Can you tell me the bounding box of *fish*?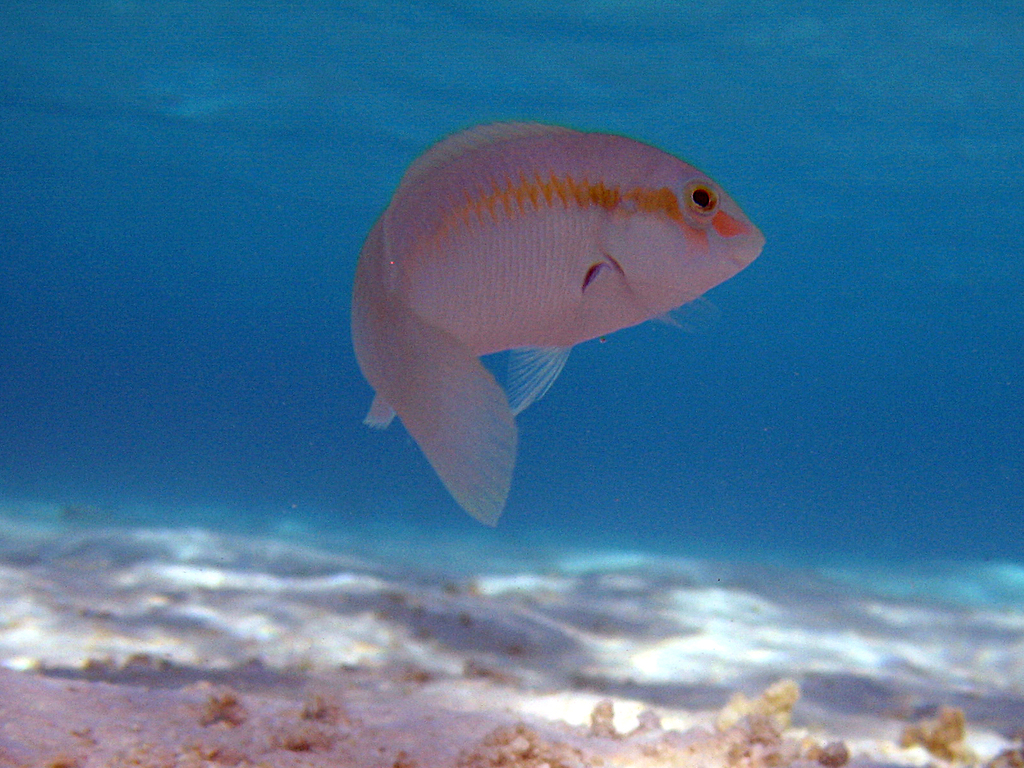
346, 120, 769, 528.
